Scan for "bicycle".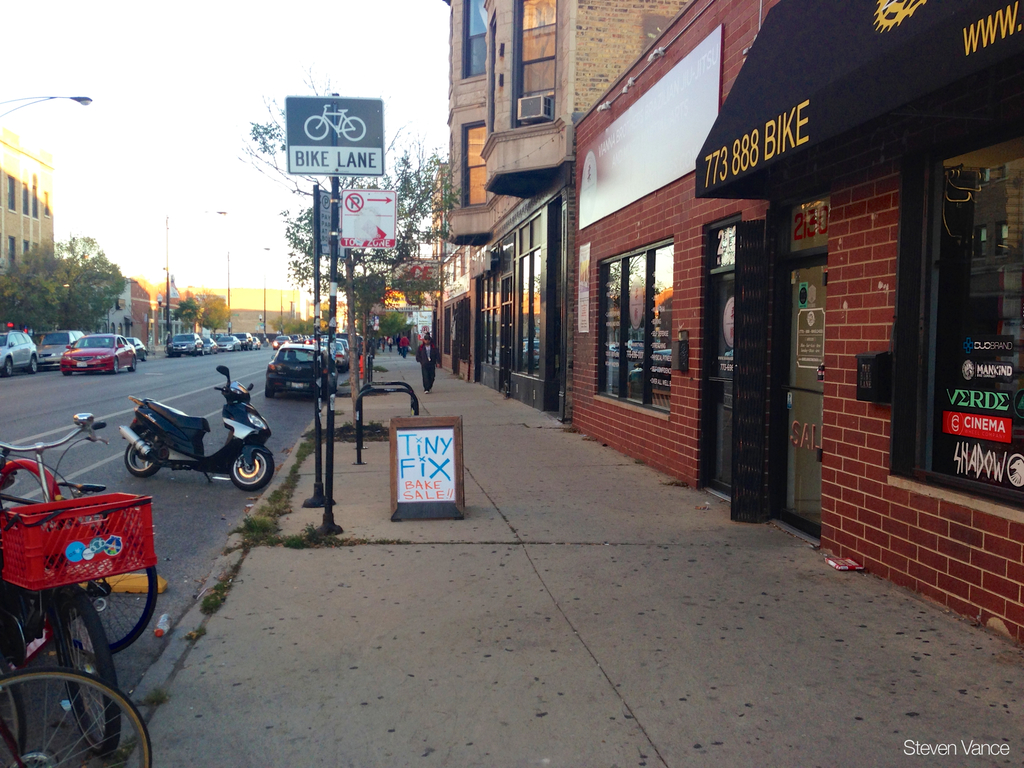
Scan result: 305/104/368/140.
